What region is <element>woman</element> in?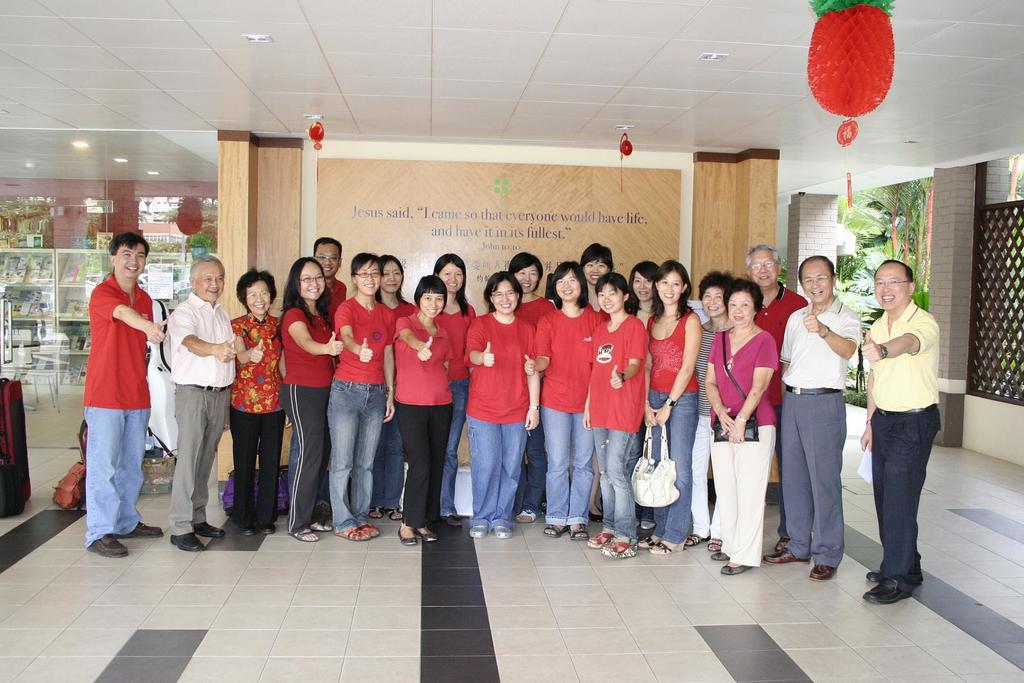
<region>521, 260, 607, 538</region>.
